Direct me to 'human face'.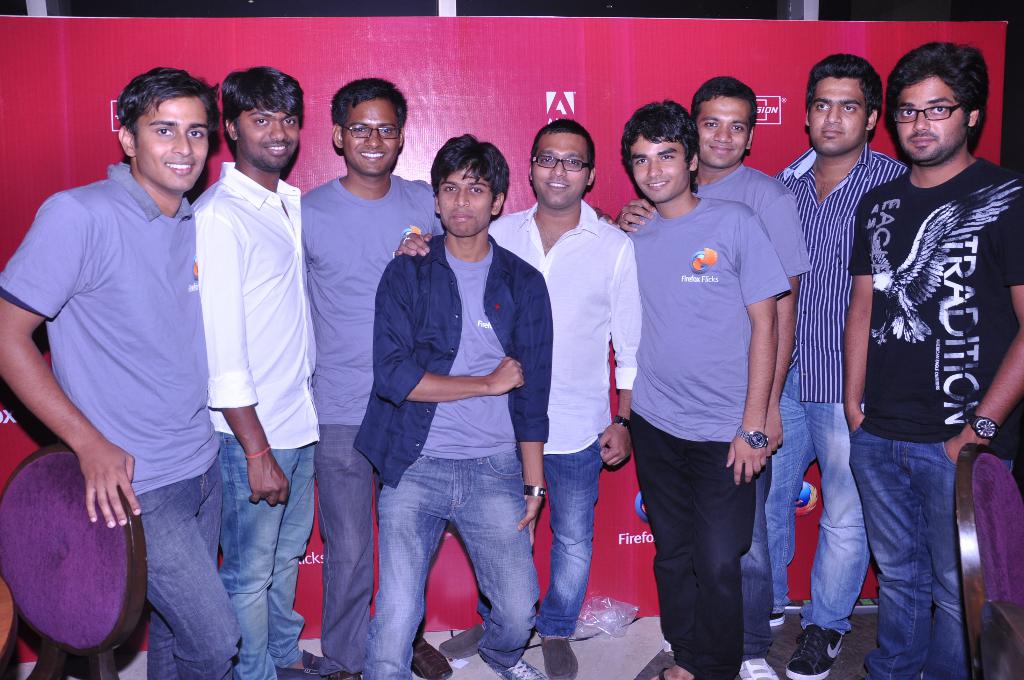
Direction: [536, 125, 588, 205].
